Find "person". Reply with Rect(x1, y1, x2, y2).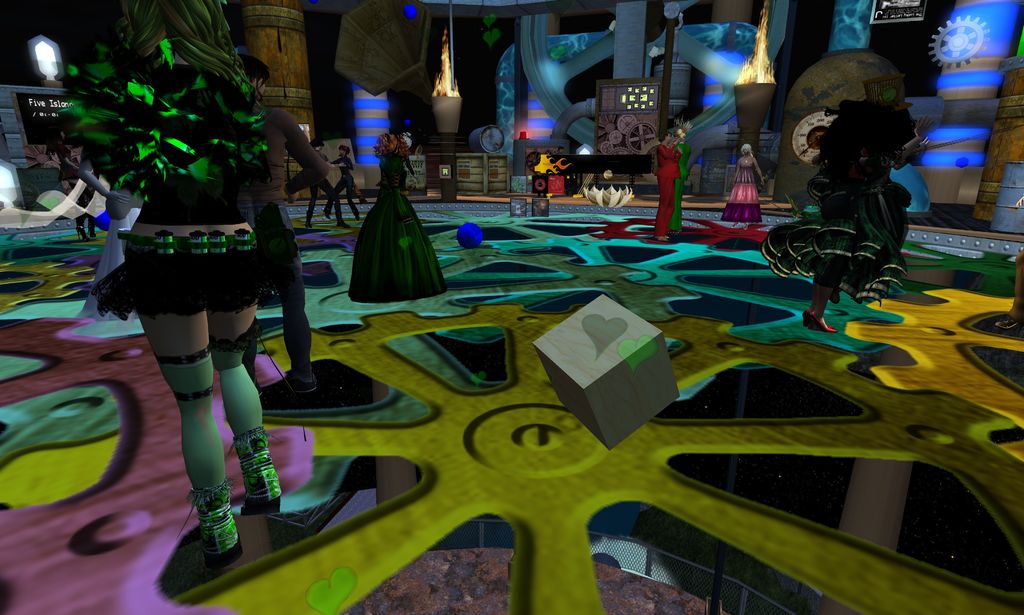
Rect(90, 0, 264, 565).
